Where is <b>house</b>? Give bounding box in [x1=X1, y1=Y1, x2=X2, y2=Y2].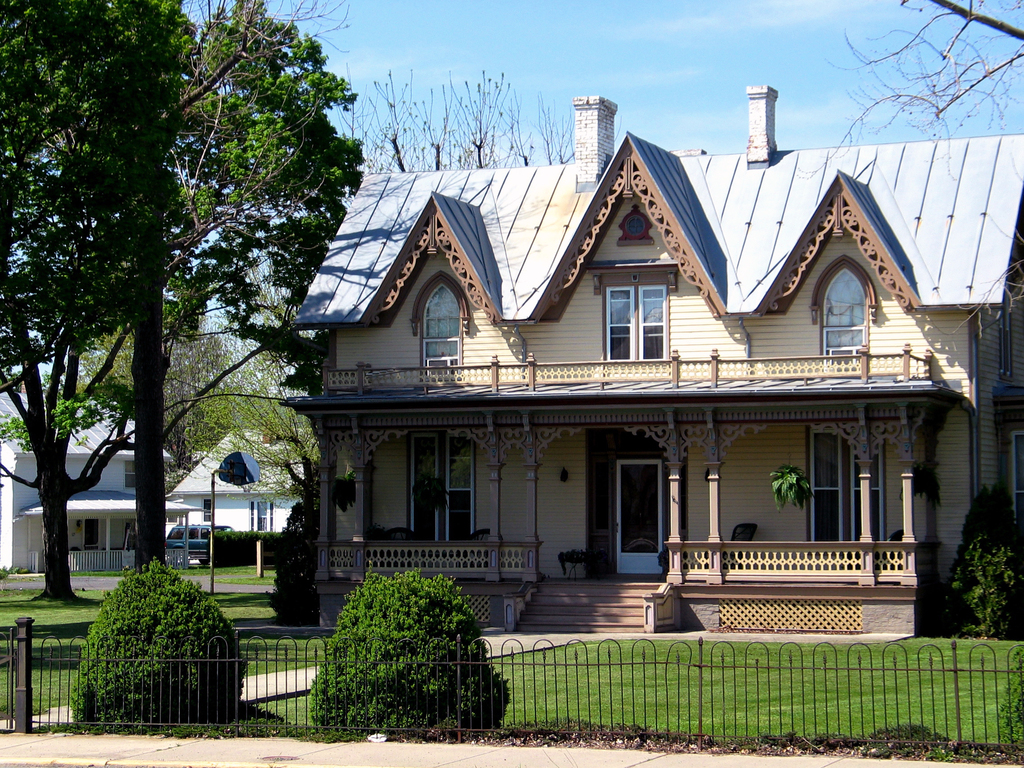
[x1=0, y1=389, x2=307, y2=579].
